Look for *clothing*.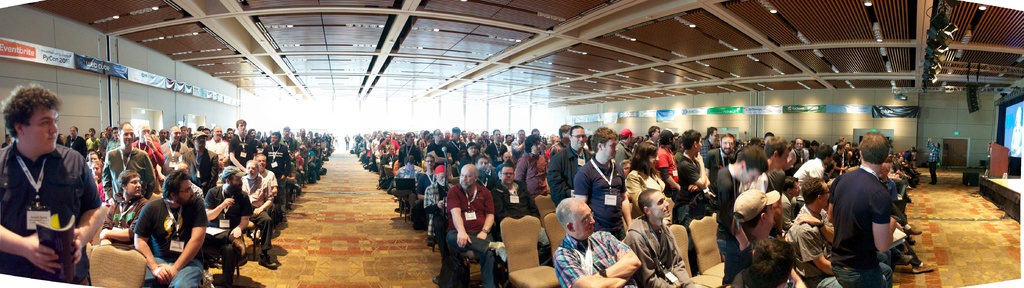
Found: left=10, top=101, right=100, bottom=276.
